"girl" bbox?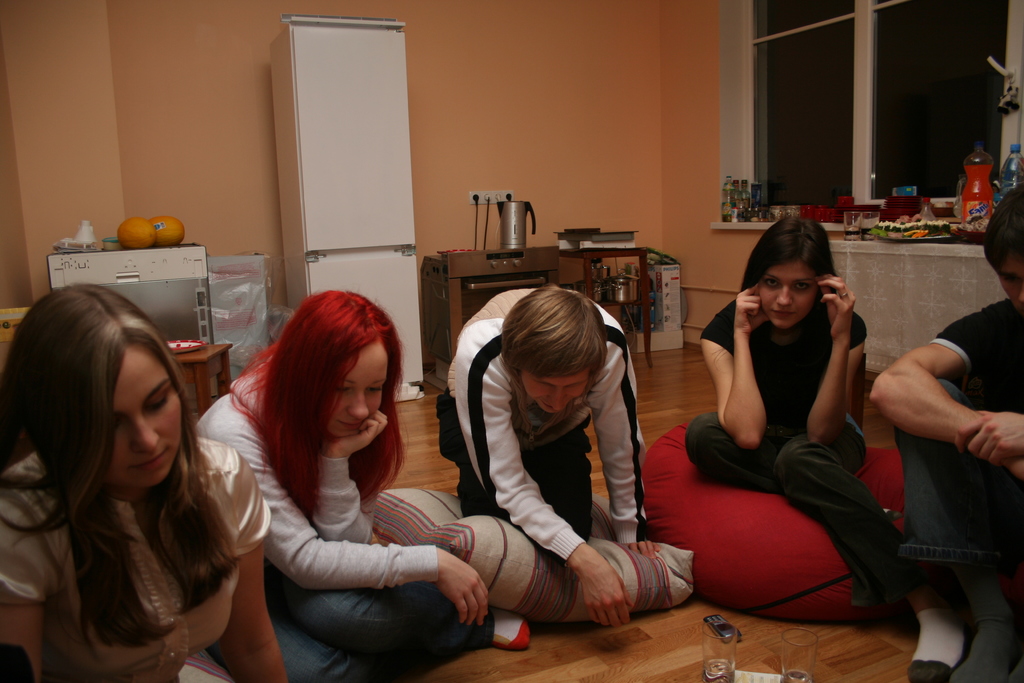
[2, 284, 287, 682]
